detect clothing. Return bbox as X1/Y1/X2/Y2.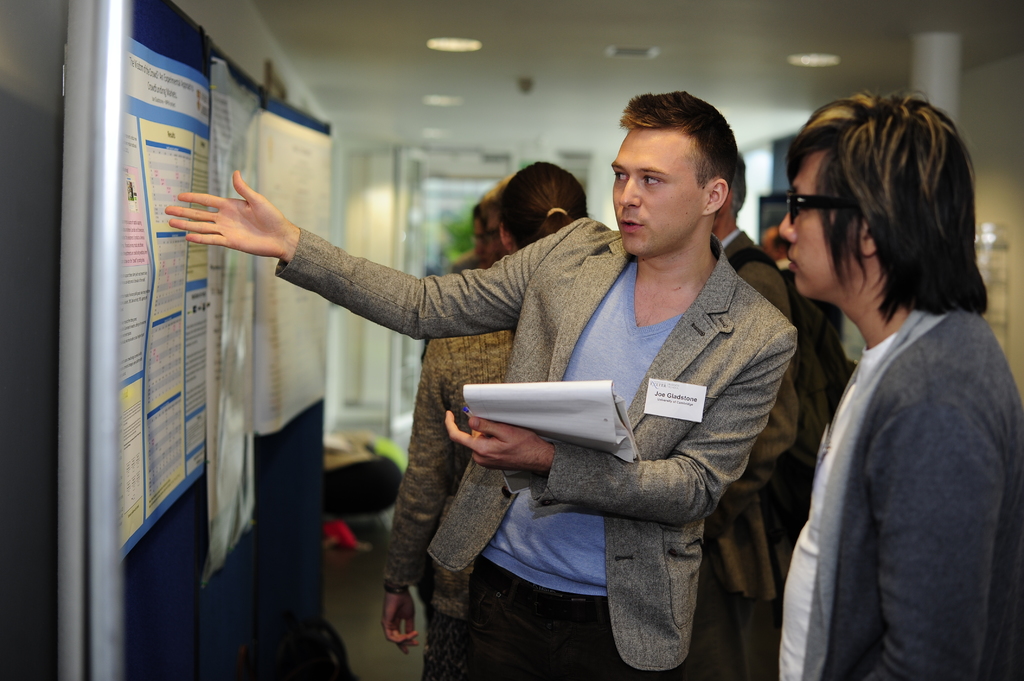
278/209/797/676.
